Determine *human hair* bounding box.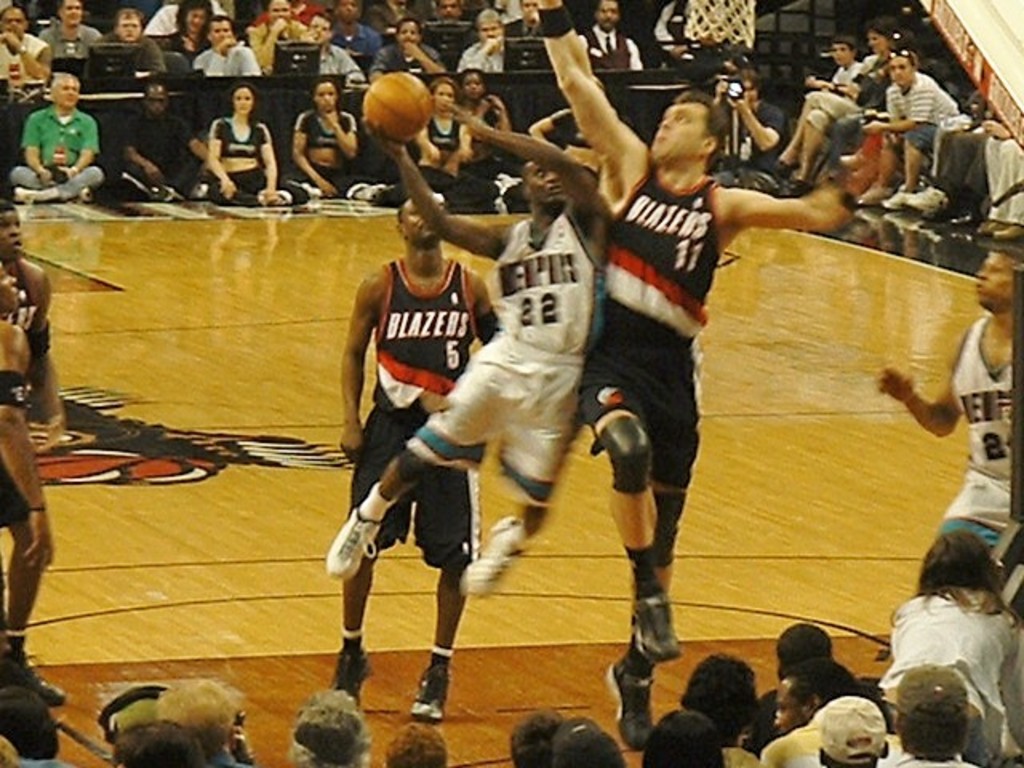
Determined: x1=898 y1=53 x2=914 y2=75.
